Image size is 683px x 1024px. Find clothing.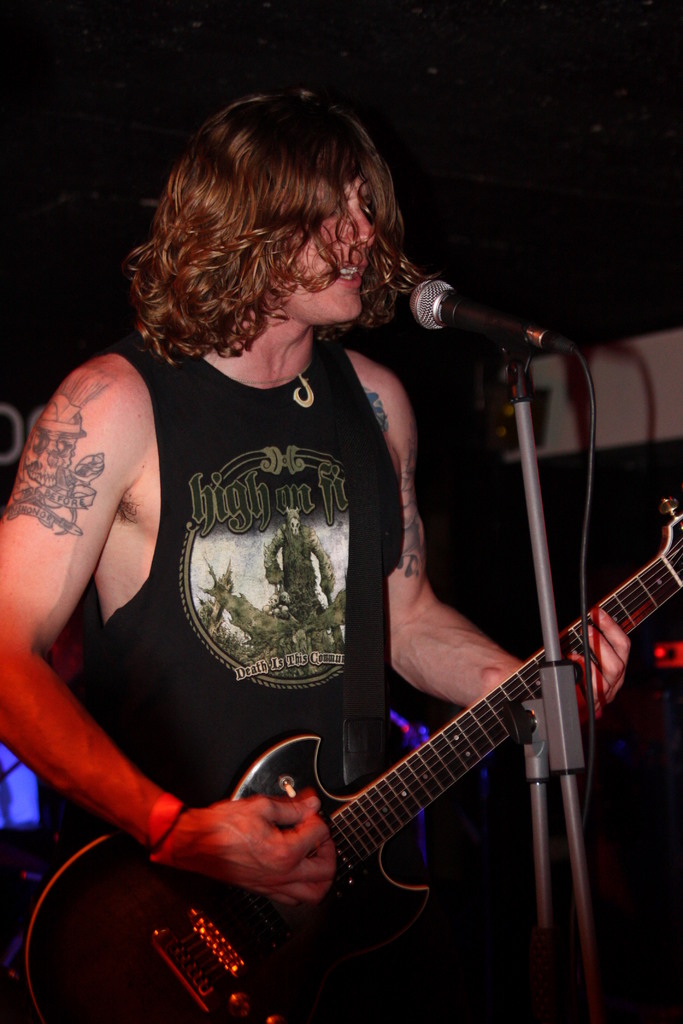
<box>90,290,457,860</box>.
